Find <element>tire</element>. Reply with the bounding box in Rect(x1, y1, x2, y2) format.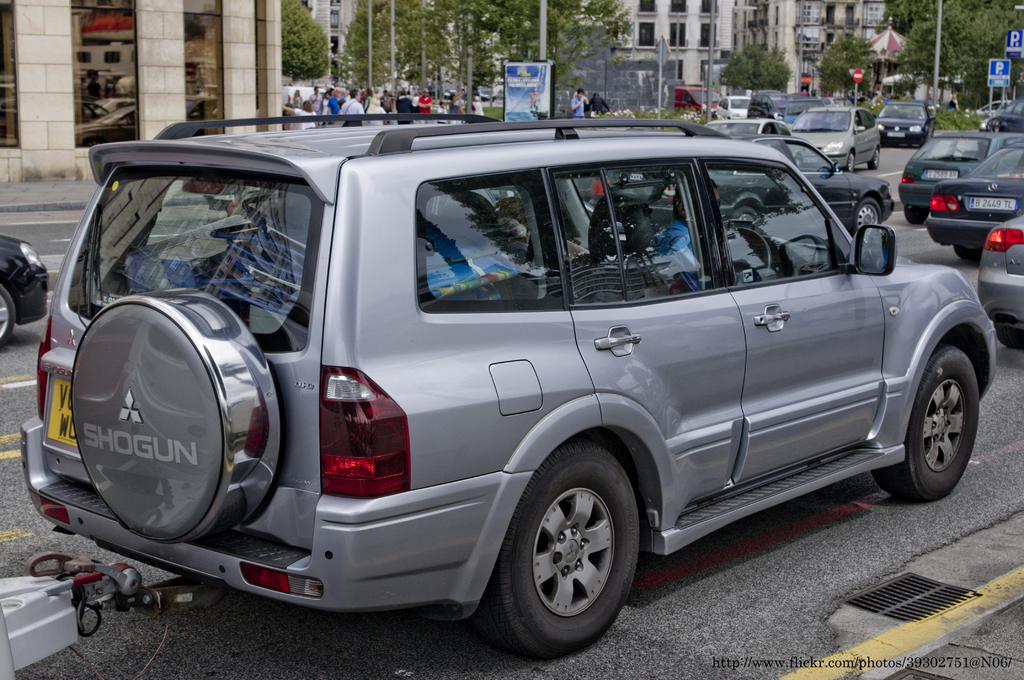
Rect(904, 204, 929, 226).
